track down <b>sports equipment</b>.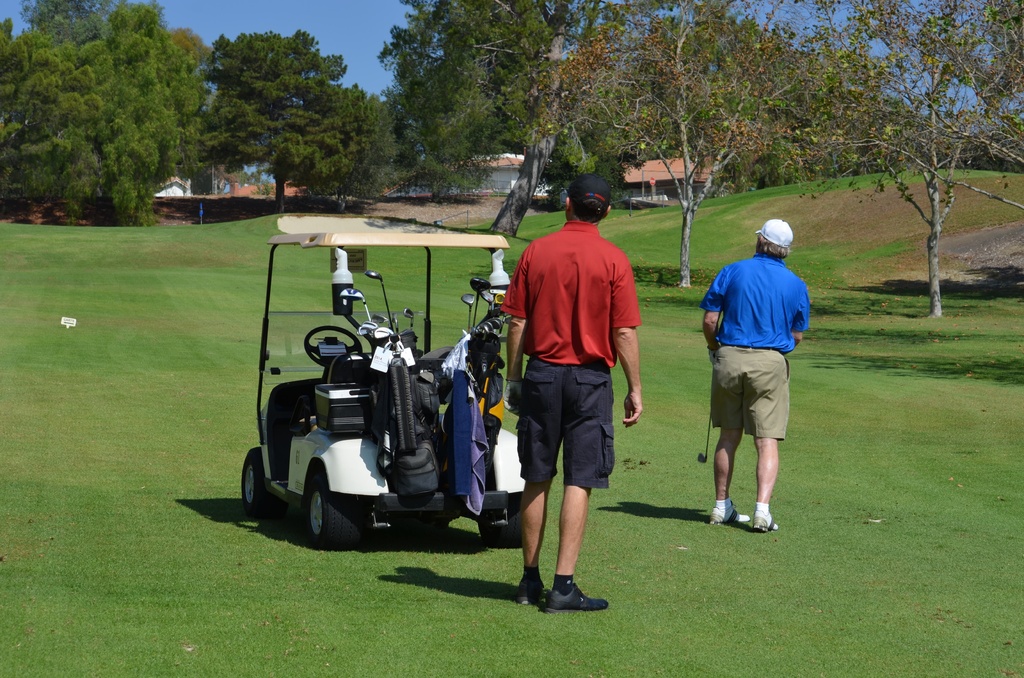
Tracked to 698,353,716,463.
